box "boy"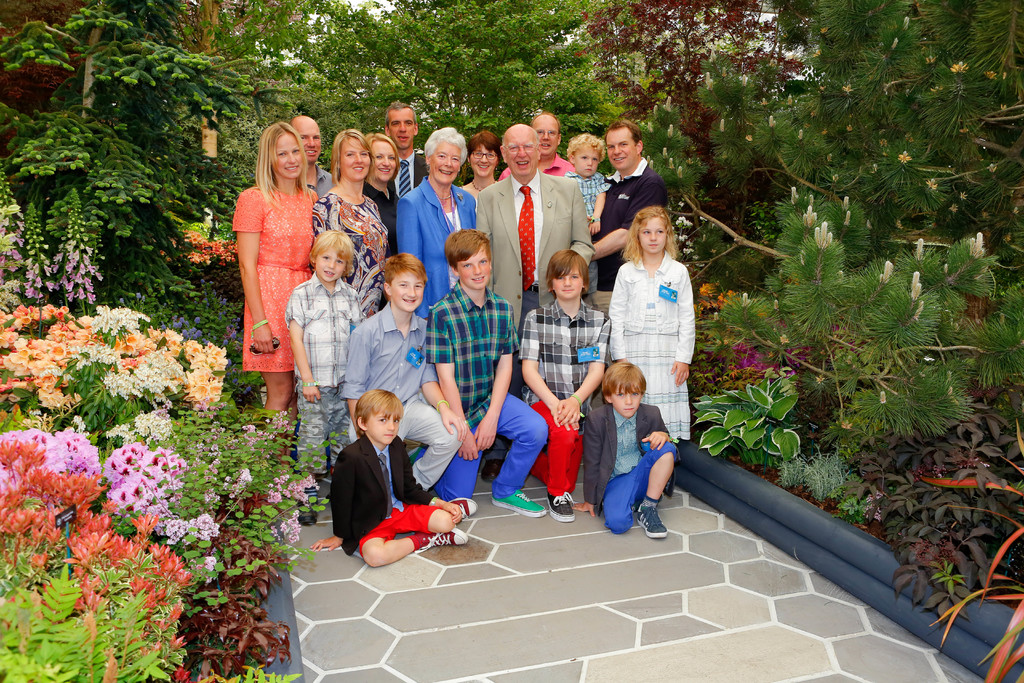
341/245/469/491
